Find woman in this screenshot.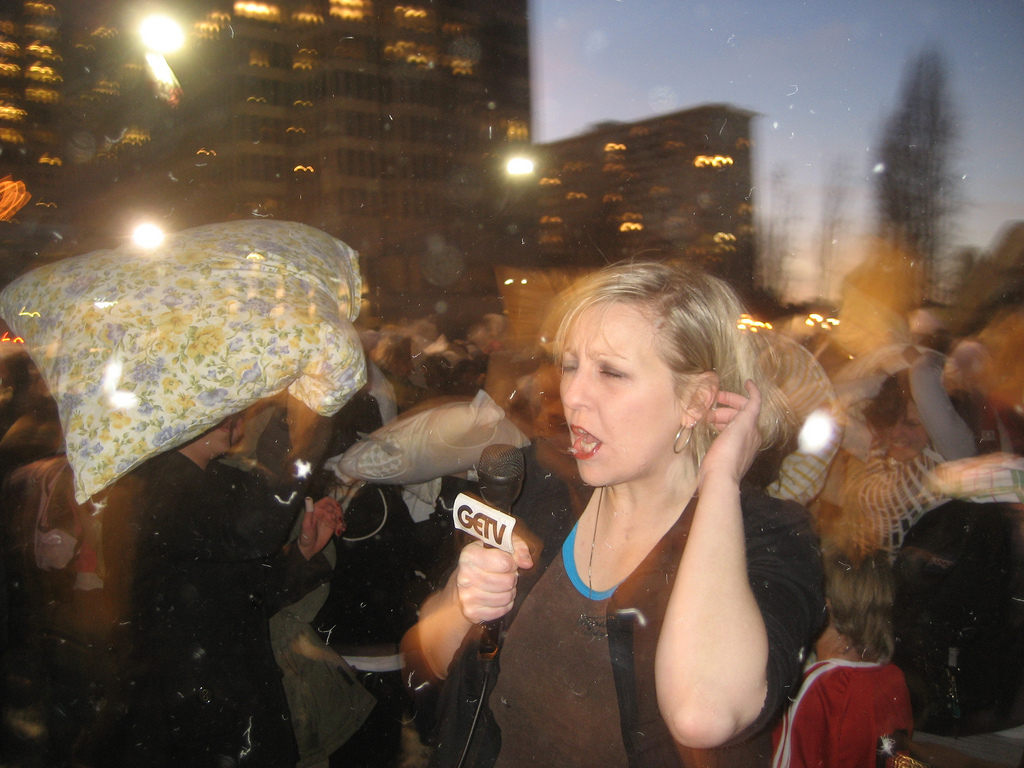
The bounding box for woman is 816, 346, 977, 561.
